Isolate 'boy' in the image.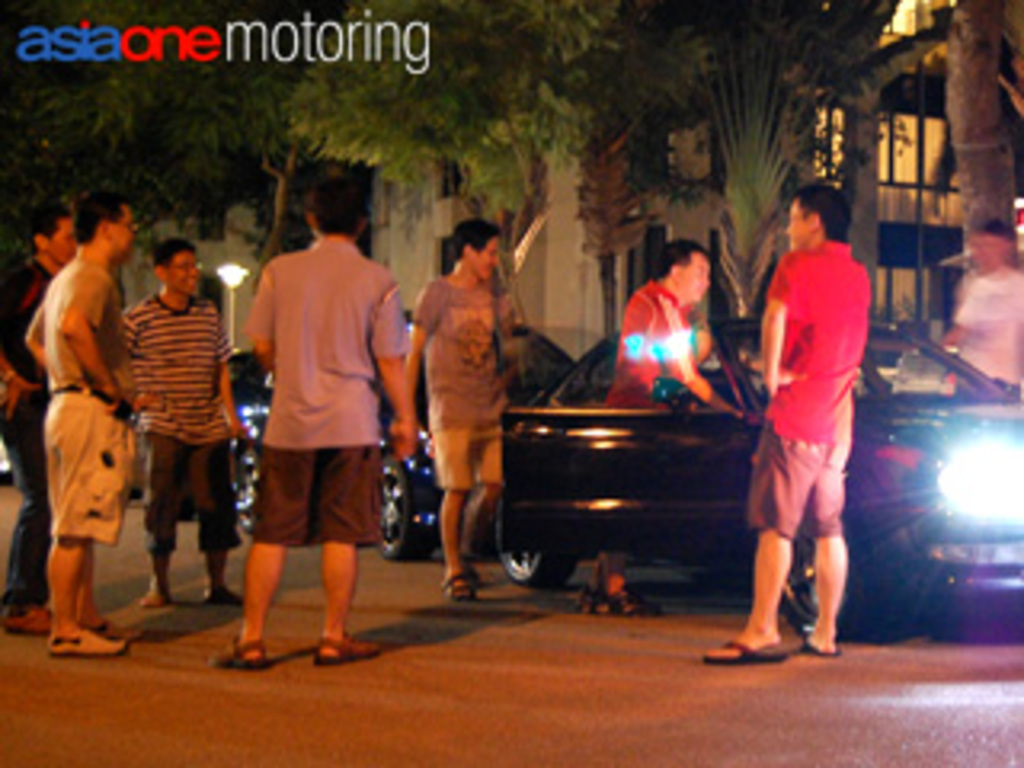
Isolated region: box(125, 240, 246, 608).
